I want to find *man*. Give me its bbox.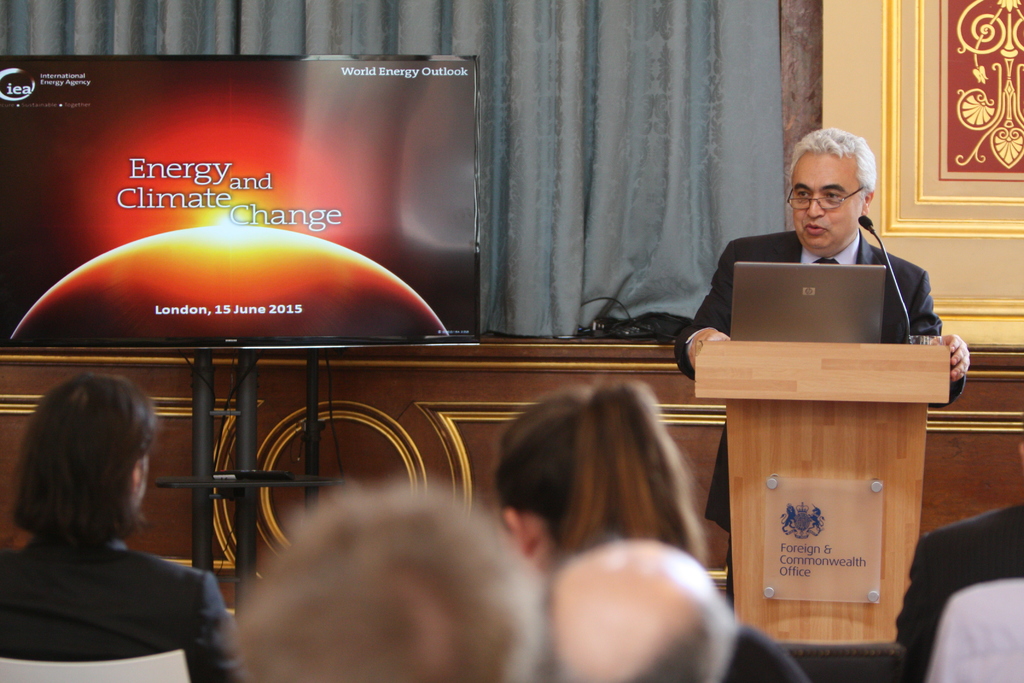
left=0, top=372, right=254, bottom=682.
